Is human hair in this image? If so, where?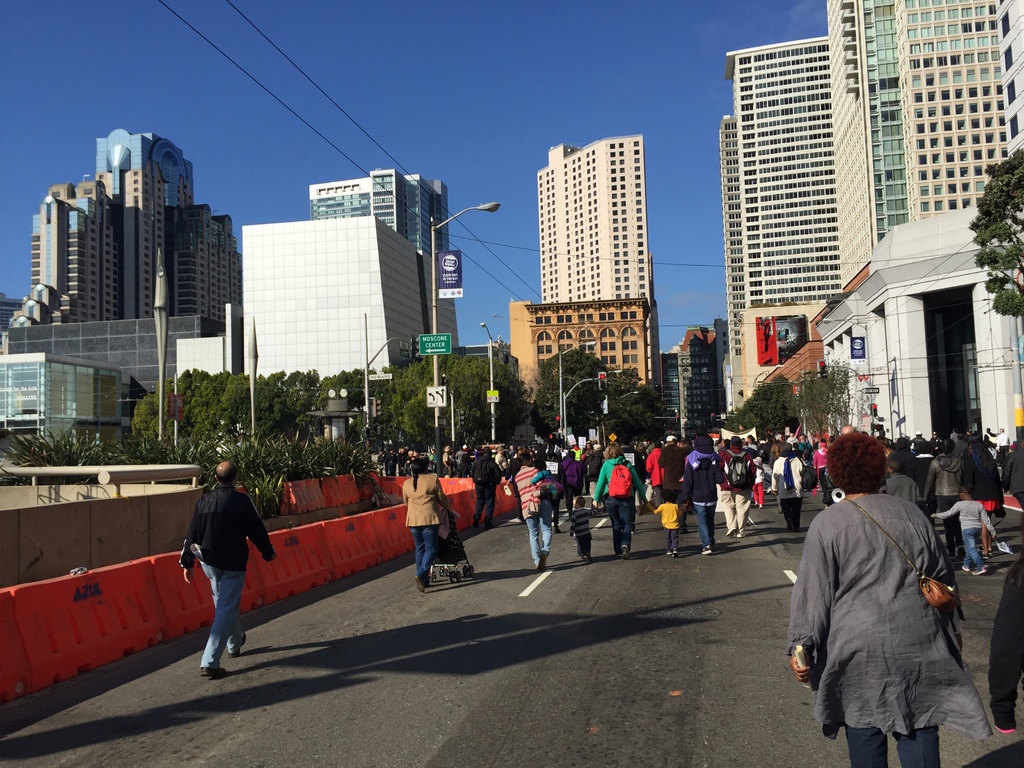
Yes, at (x1=216, y1=463, x2=237, y2=488).
